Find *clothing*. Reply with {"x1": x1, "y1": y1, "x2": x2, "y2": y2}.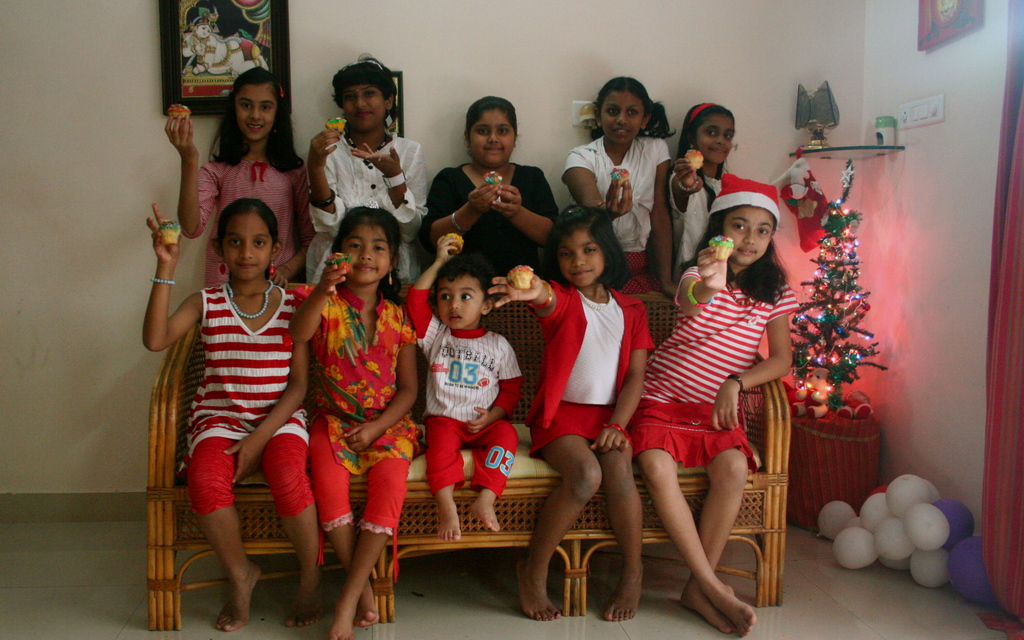
{"x1": 518, "y1": 279, "x2": 657, "y2": 463}.
